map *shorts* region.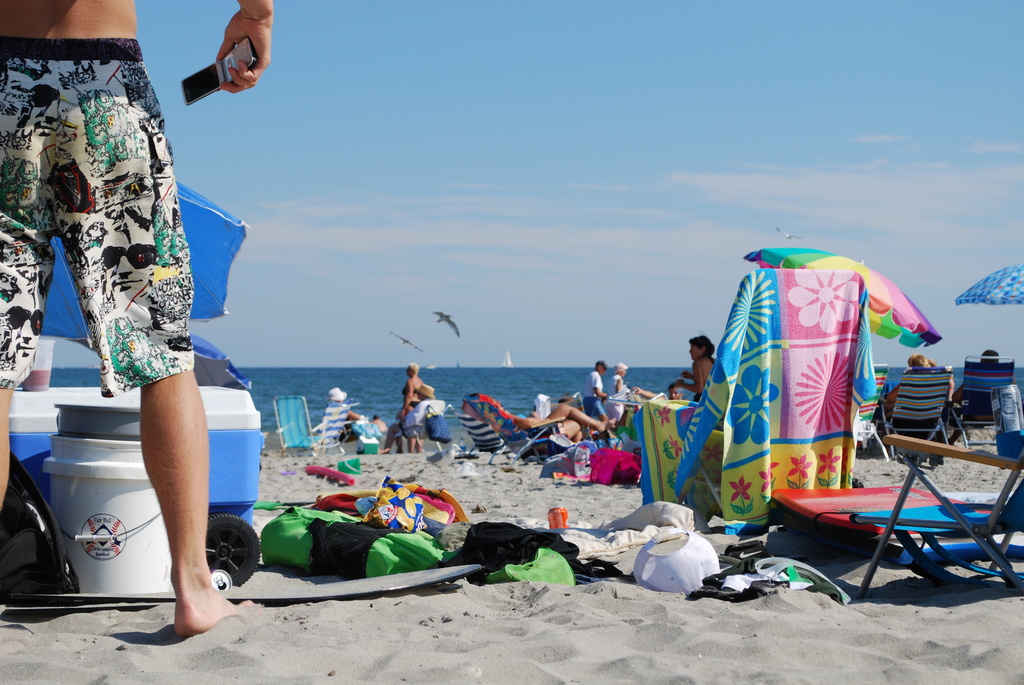
Mapped to select_region(404, 409, 425, 437).
